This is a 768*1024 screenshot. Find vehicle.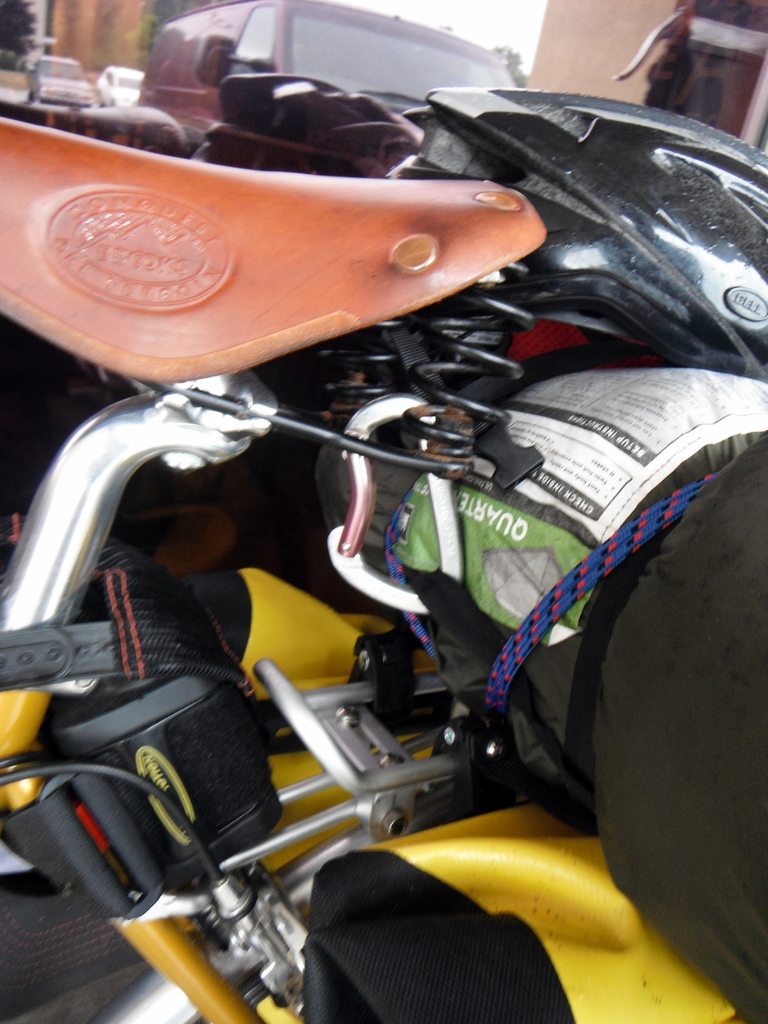
Bounding box: bbox=[114, 0, 518, 186].
